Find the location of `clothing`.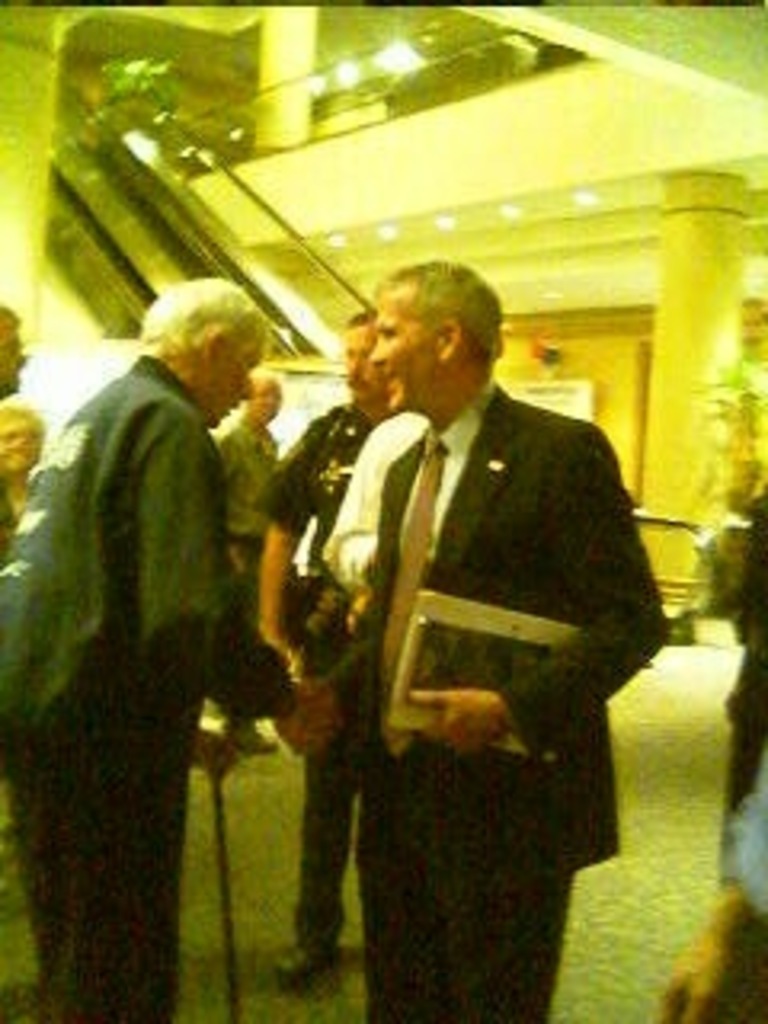
Location: box=[211, 416, 278, 720].
